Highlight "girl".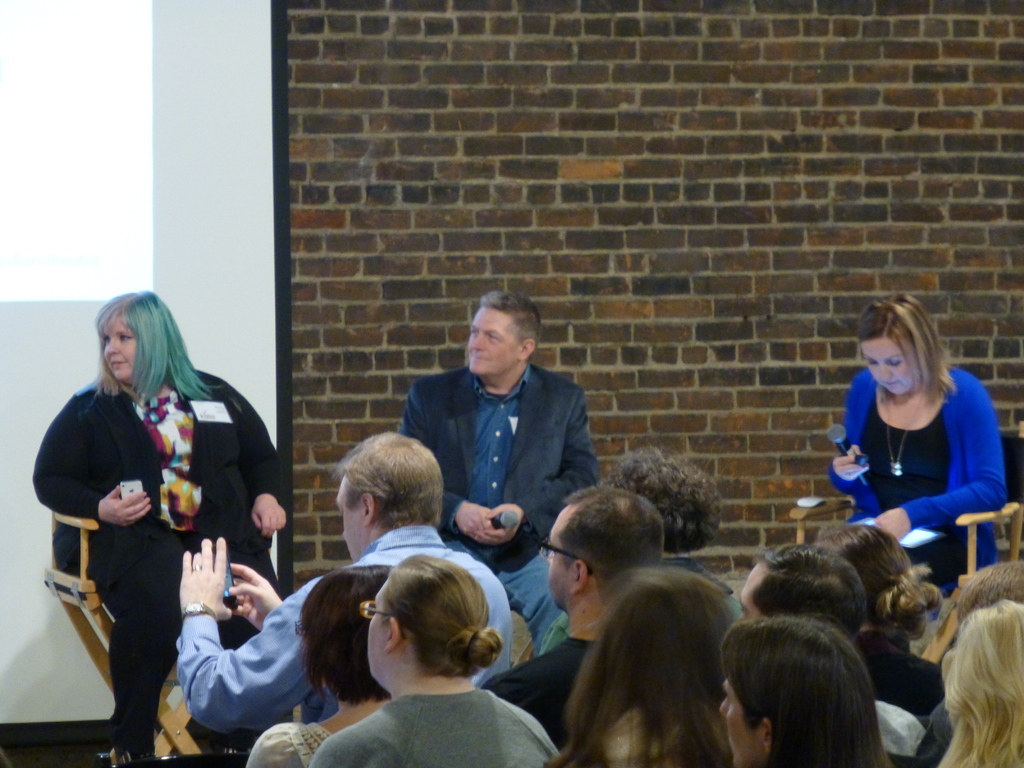
Highlighted region: l=552, t=572, r=741, b=767.
